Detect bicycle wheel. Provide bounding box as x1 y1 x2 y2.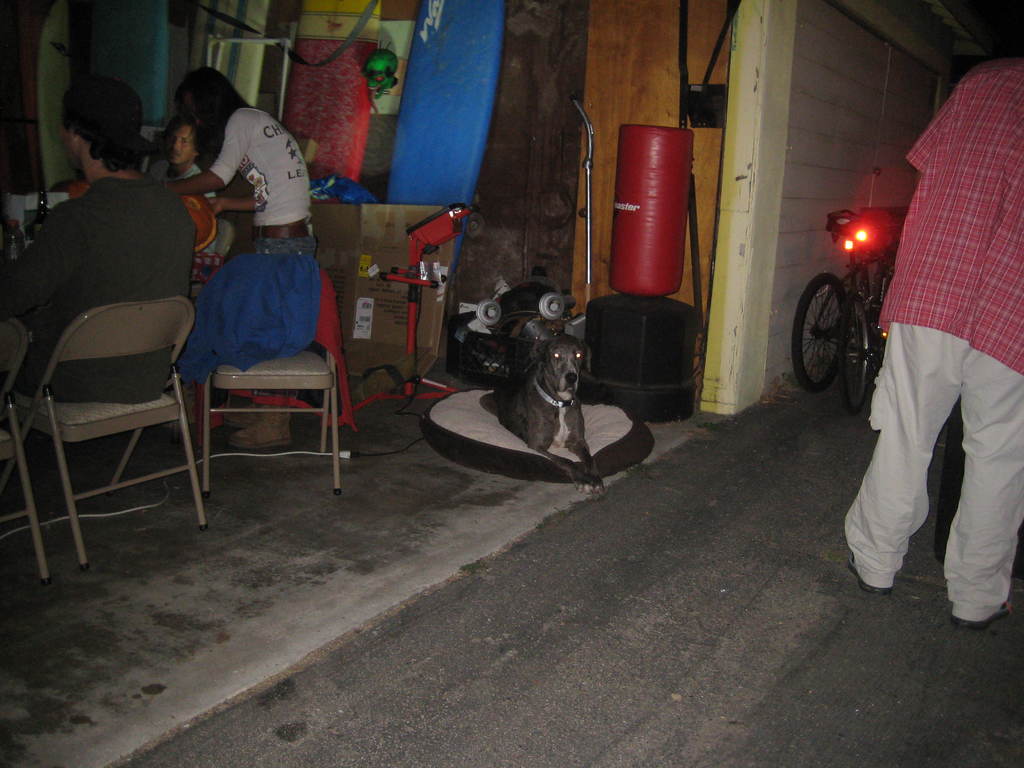
794 275 859 403.
